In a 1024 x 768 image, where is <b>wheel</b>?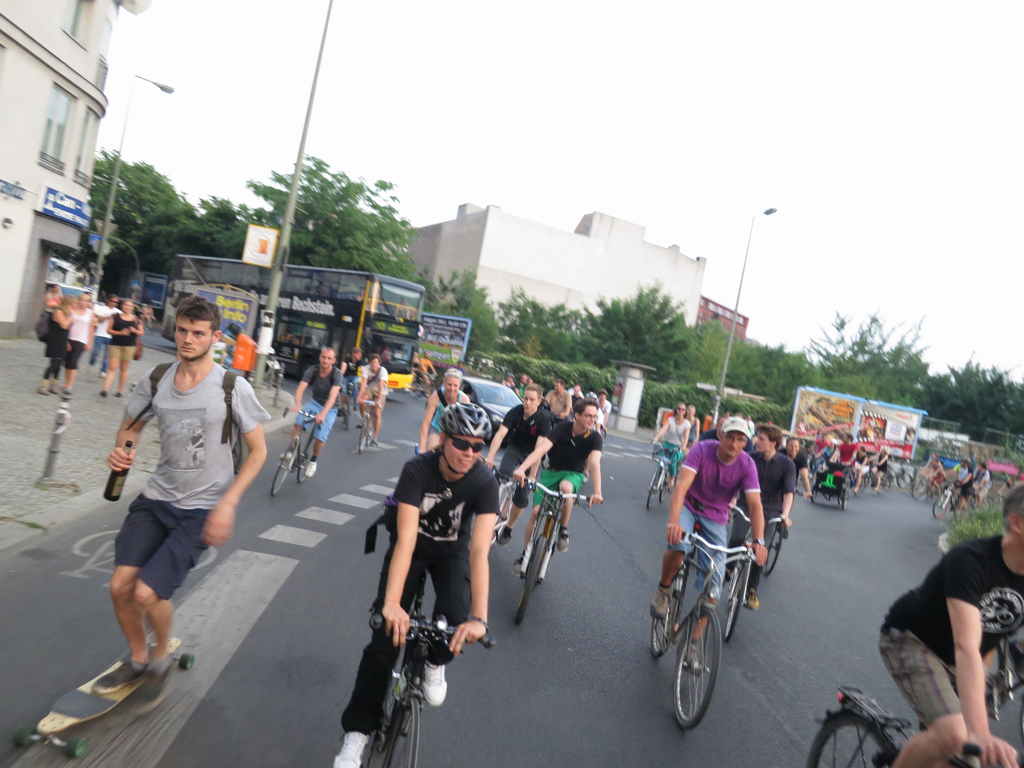
648 468 664 511.
